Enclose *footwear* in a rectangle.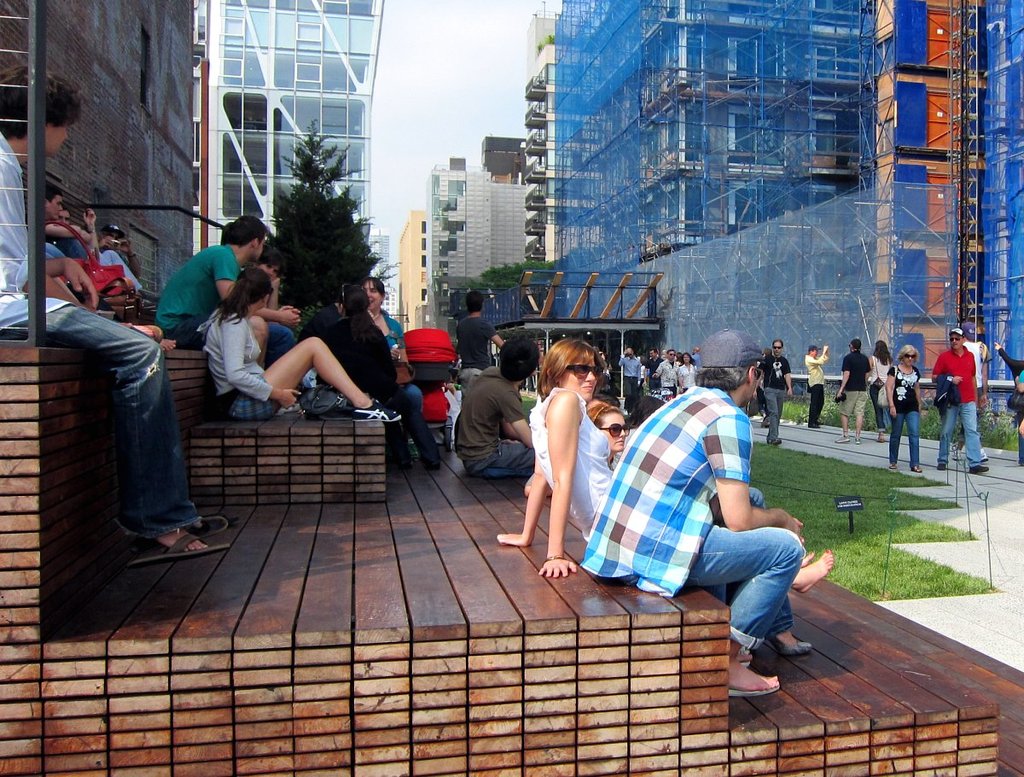
locate(970, 467, 986, 474).
